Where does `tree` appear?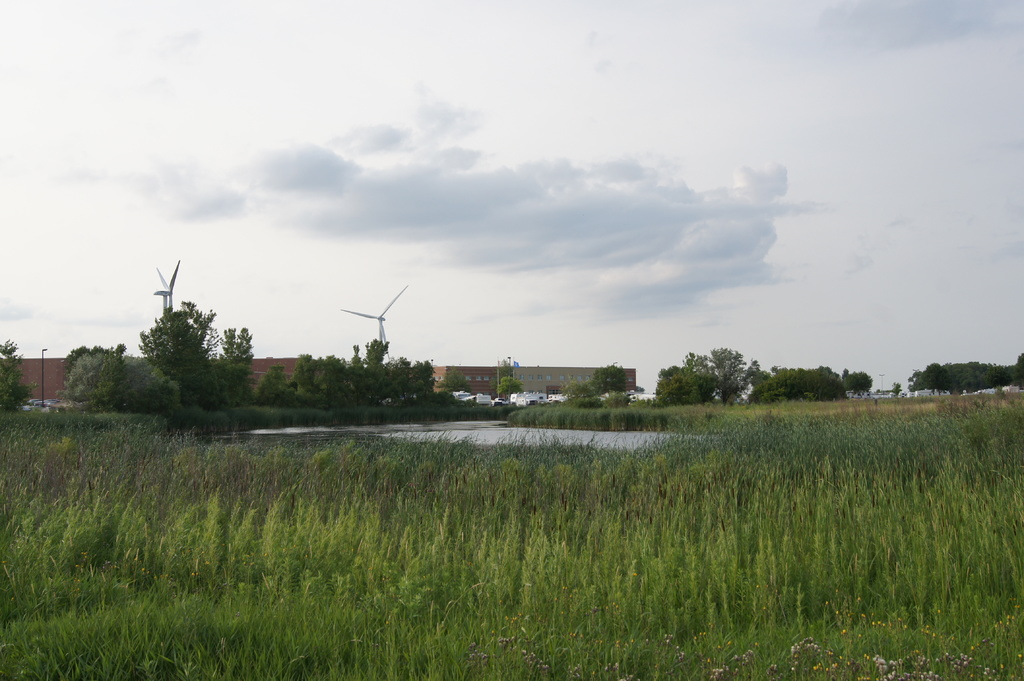
Appears at select_region(0, 340, 38, 411).
